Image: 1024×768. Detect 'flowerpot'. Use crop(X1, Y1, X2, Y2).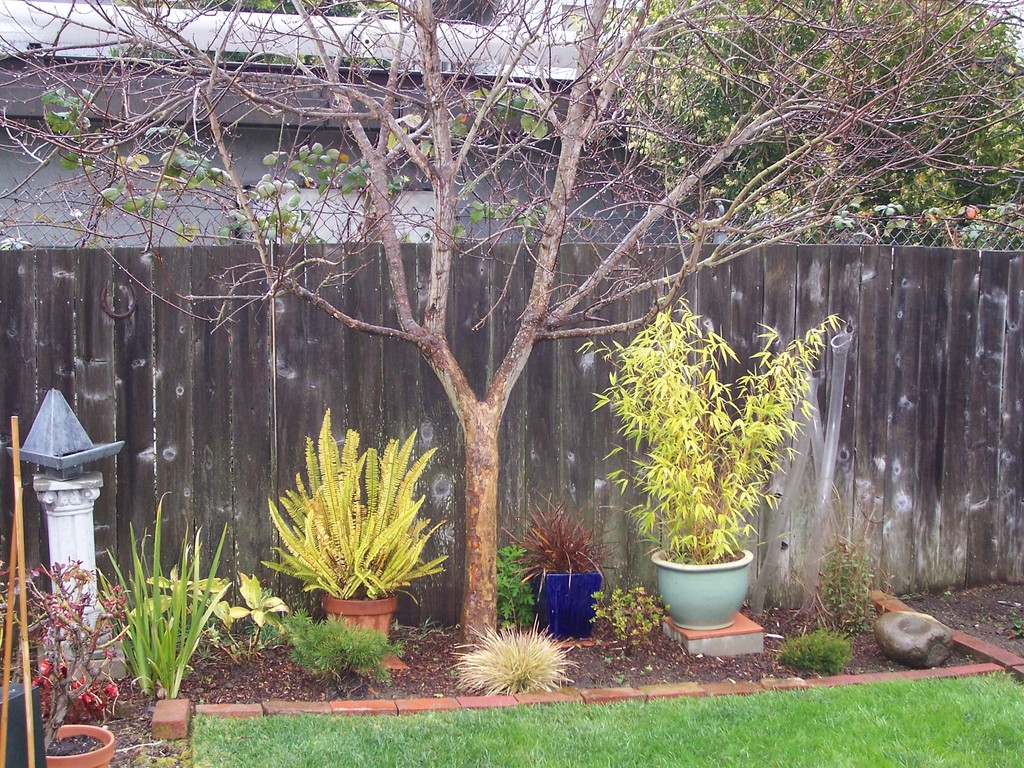
crop(321, 586, 394, 638).
